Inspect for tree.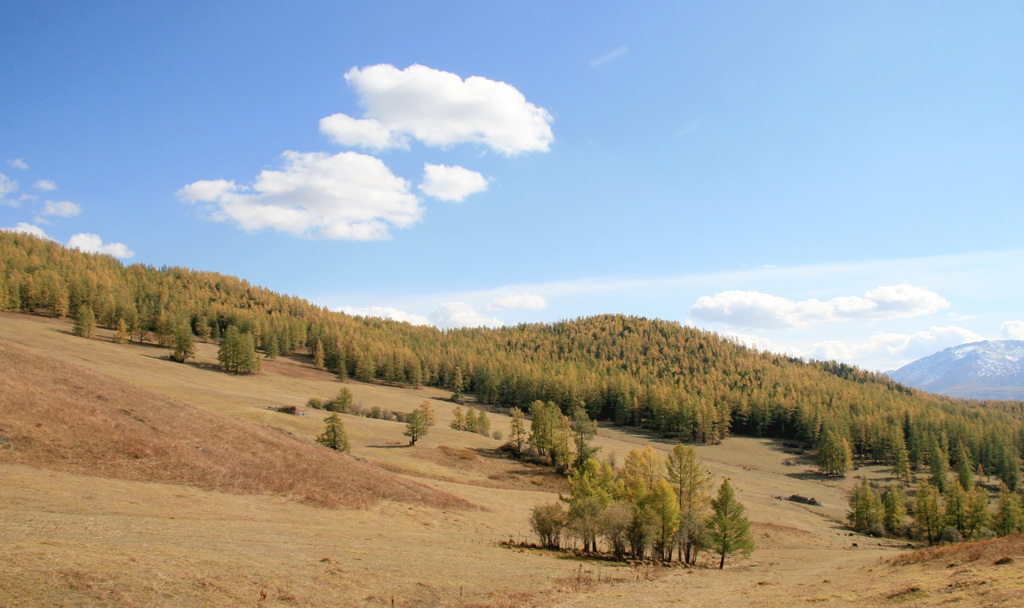
Inspection: 572:404:598:450.
